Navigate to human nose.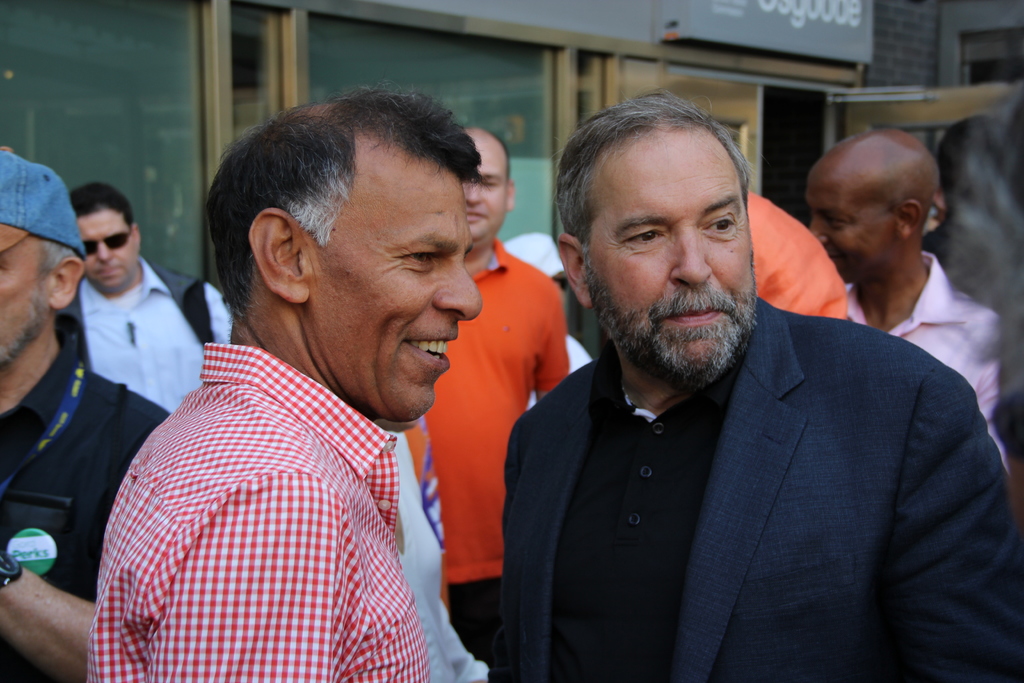
Navigation target: detection(805, 214, 824, 243).
